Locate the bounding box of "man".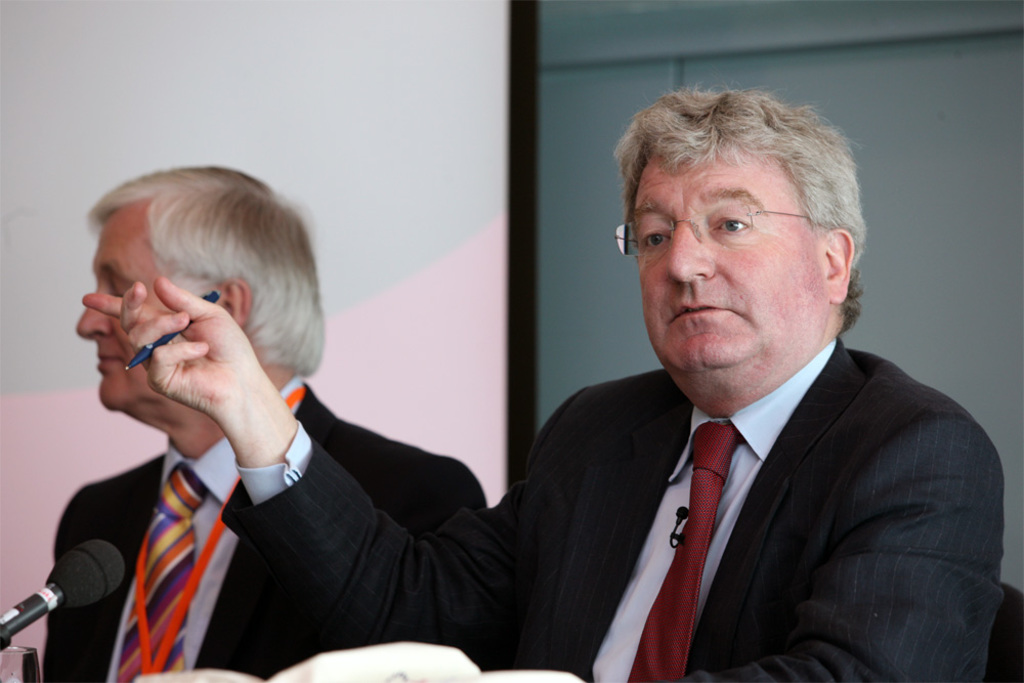
Bounding box: (36, 161, 485, 682).
